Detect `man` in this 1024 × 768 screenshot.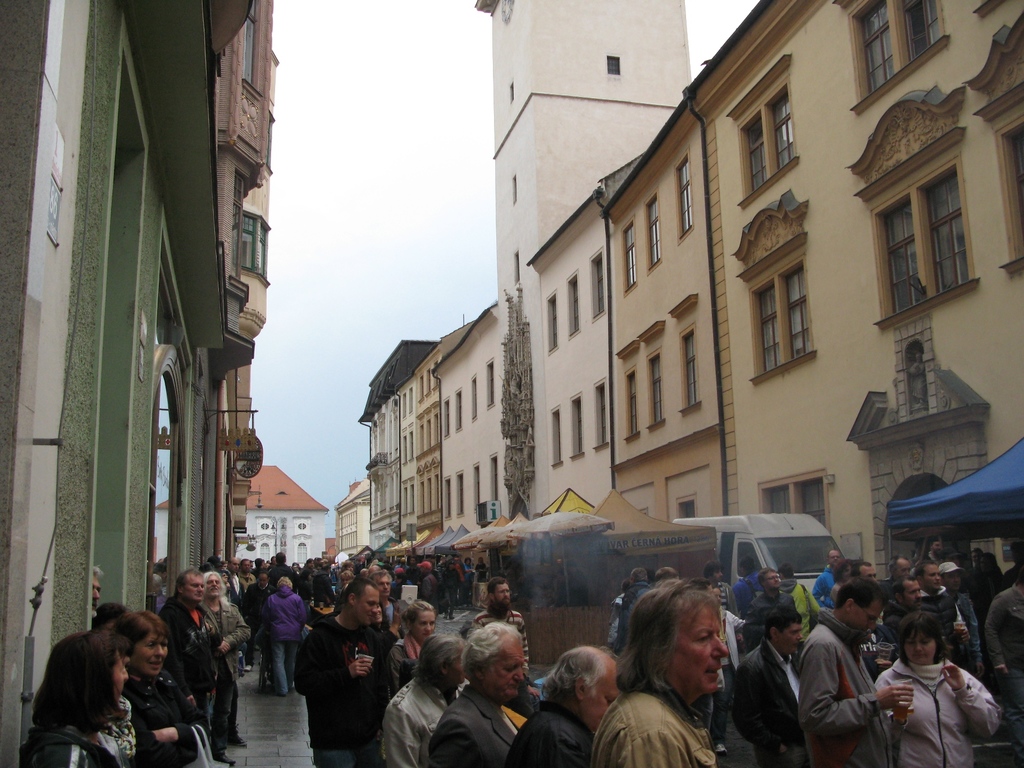
Detection: 286, 588, 390, 765.
